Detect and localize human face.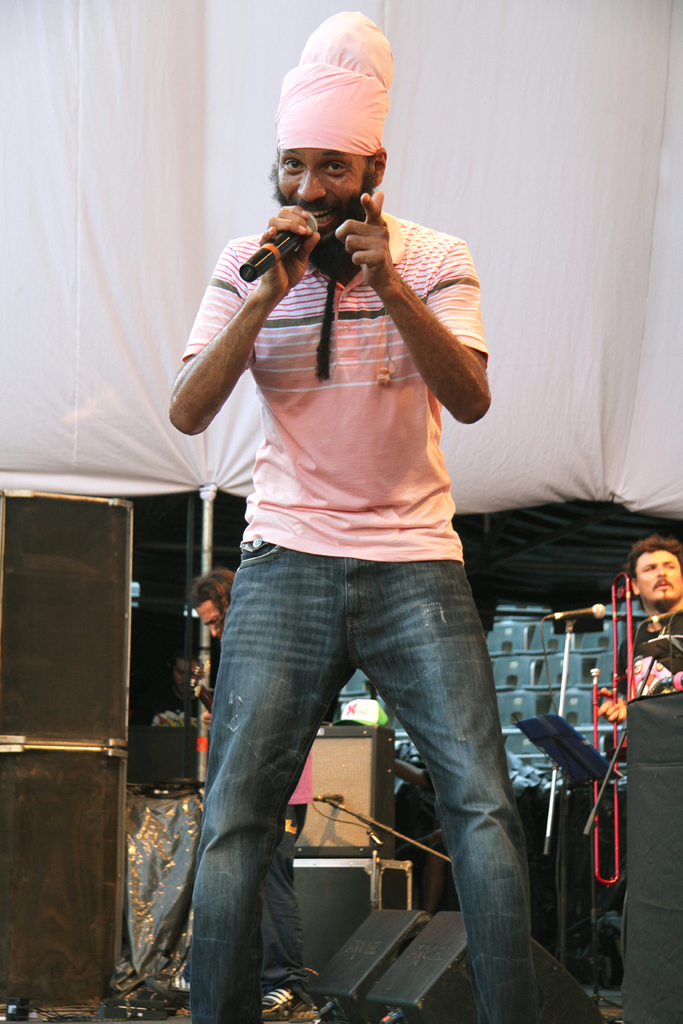
Localized at 282 148 364 247.
